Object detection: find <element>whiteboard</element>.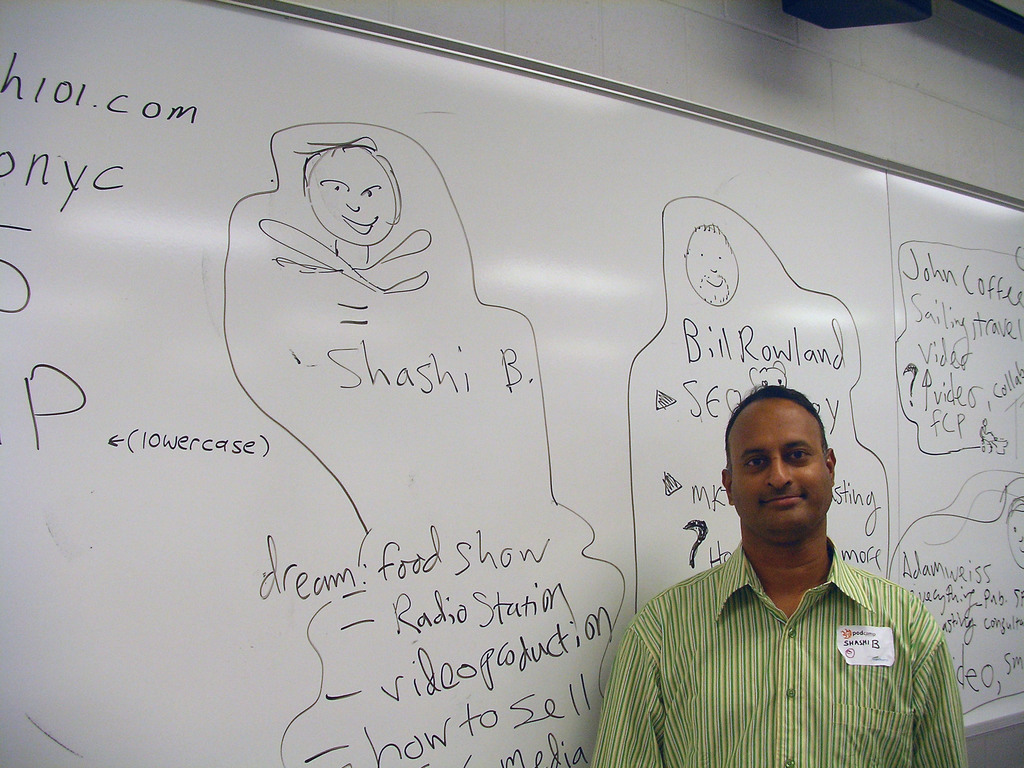
x1=0, y1=0, x2=1023, y2=767.
